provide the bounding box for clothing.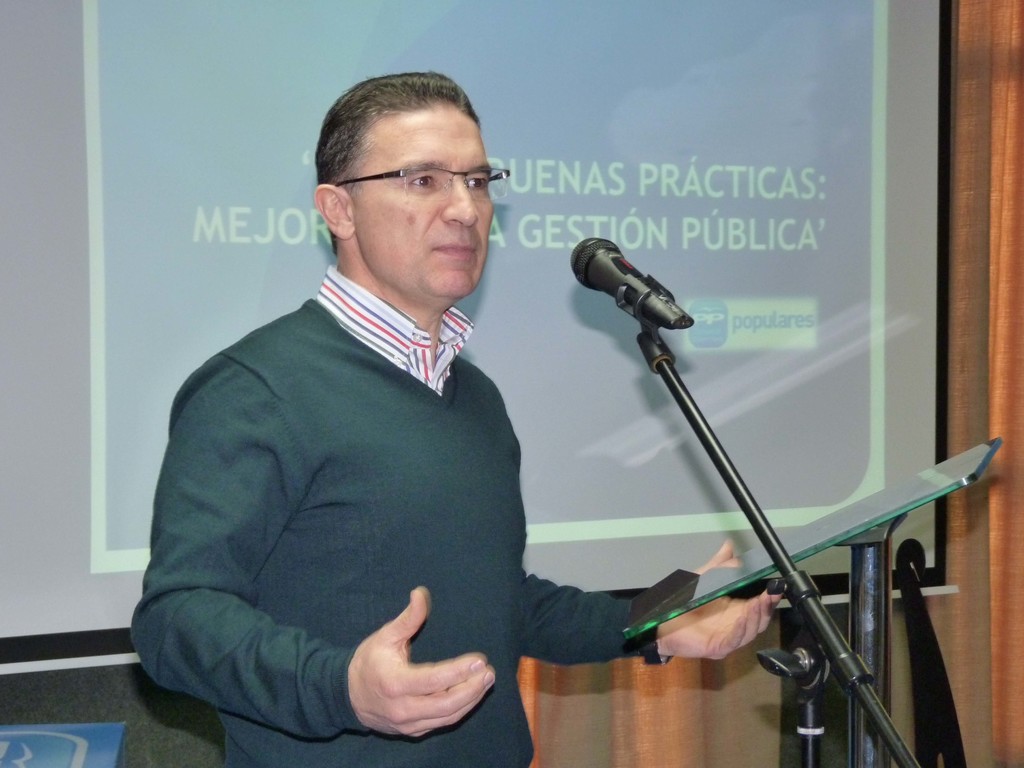
box=[145, 229, 565, 753].
